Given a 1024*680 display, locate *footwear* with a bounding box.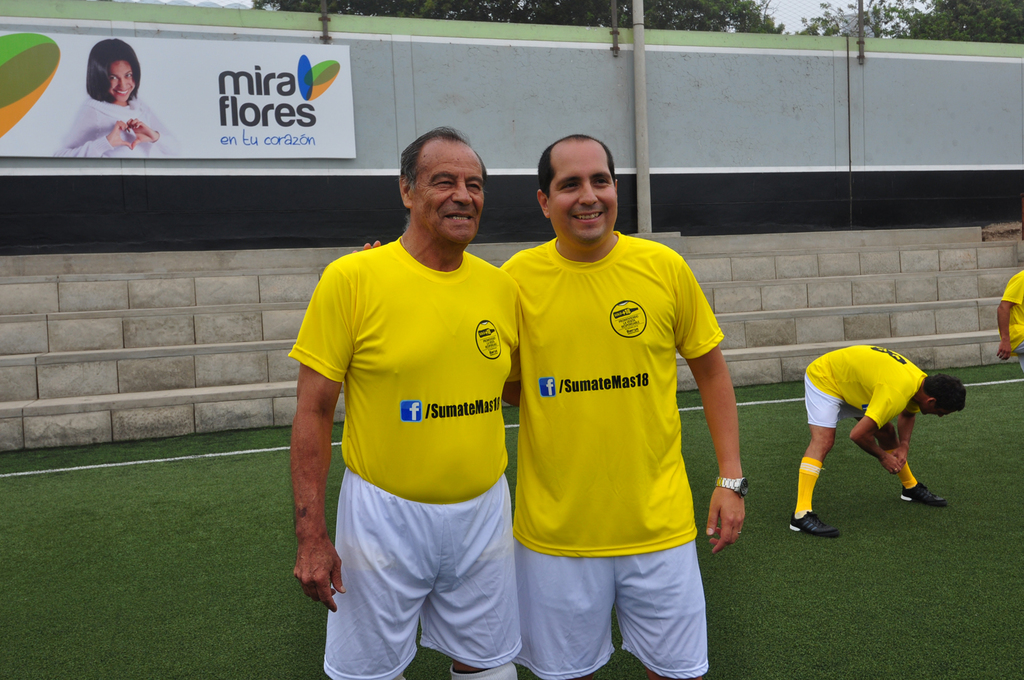
Located: 797,491,863,558.
